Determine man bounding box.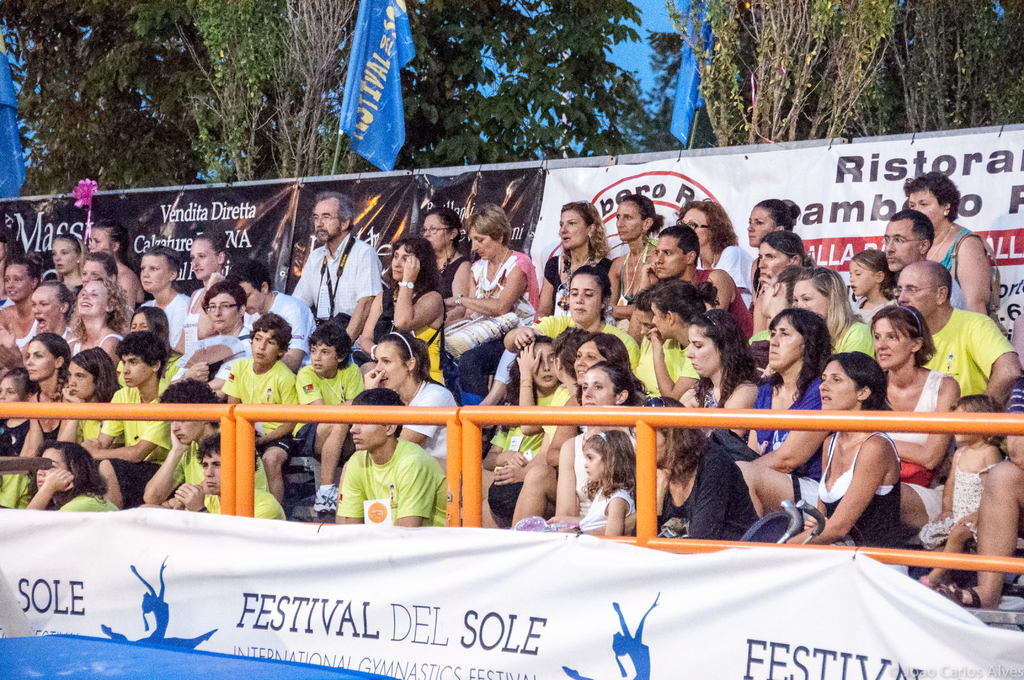
Determined: [x1=223, y1=258, x2=319, y2=372].
